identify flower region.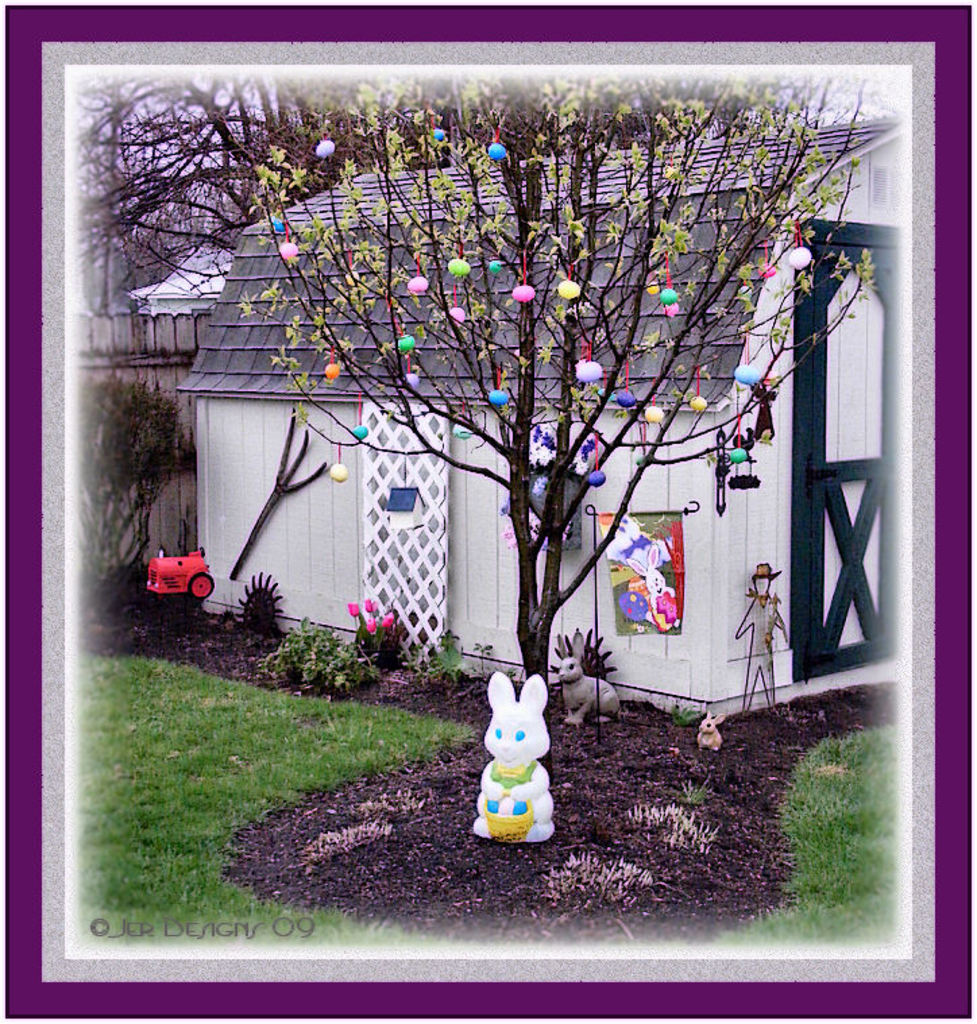
Region: [451,422,482,440].
